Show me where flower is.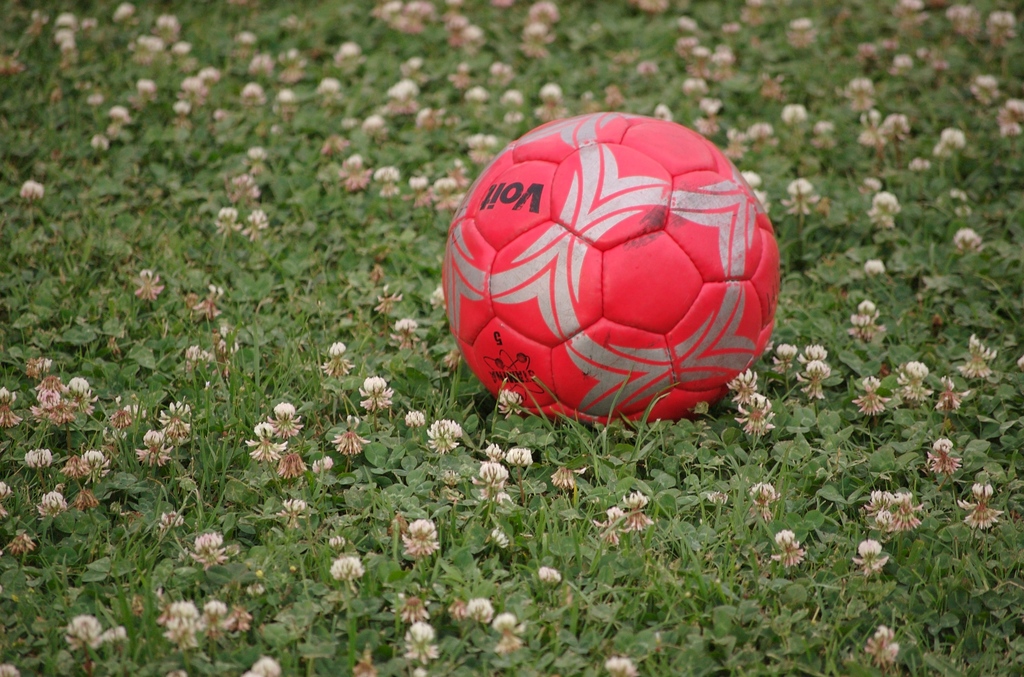
flower is at region(388, 79, 422, 102).
